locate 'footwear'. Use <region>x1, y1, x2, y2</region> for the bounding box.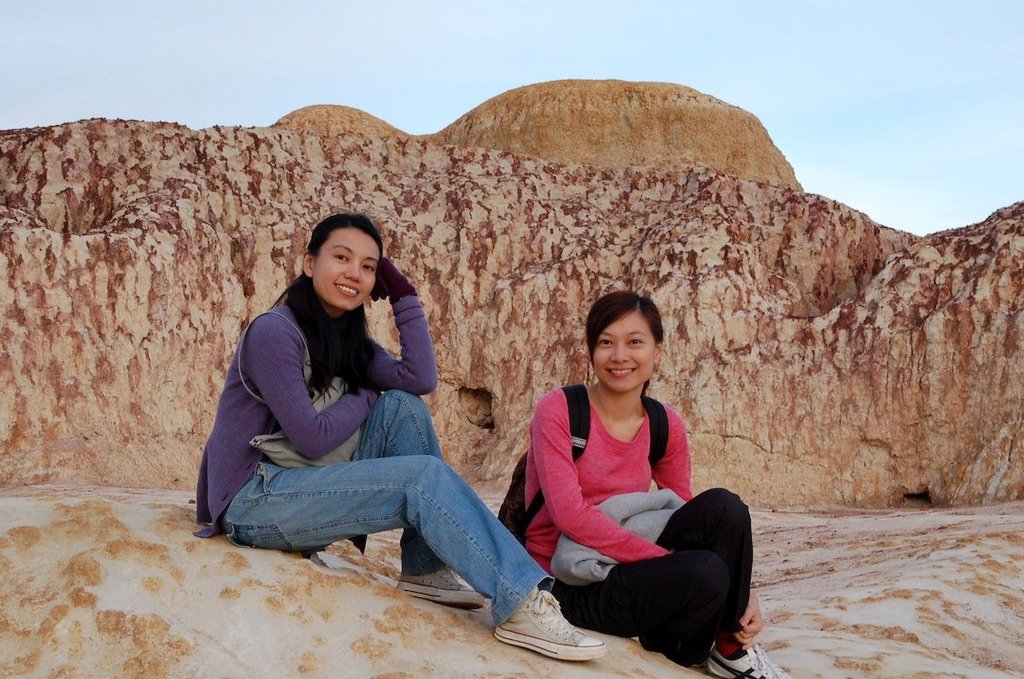
<region>492, 585, 614, 660</region>.
